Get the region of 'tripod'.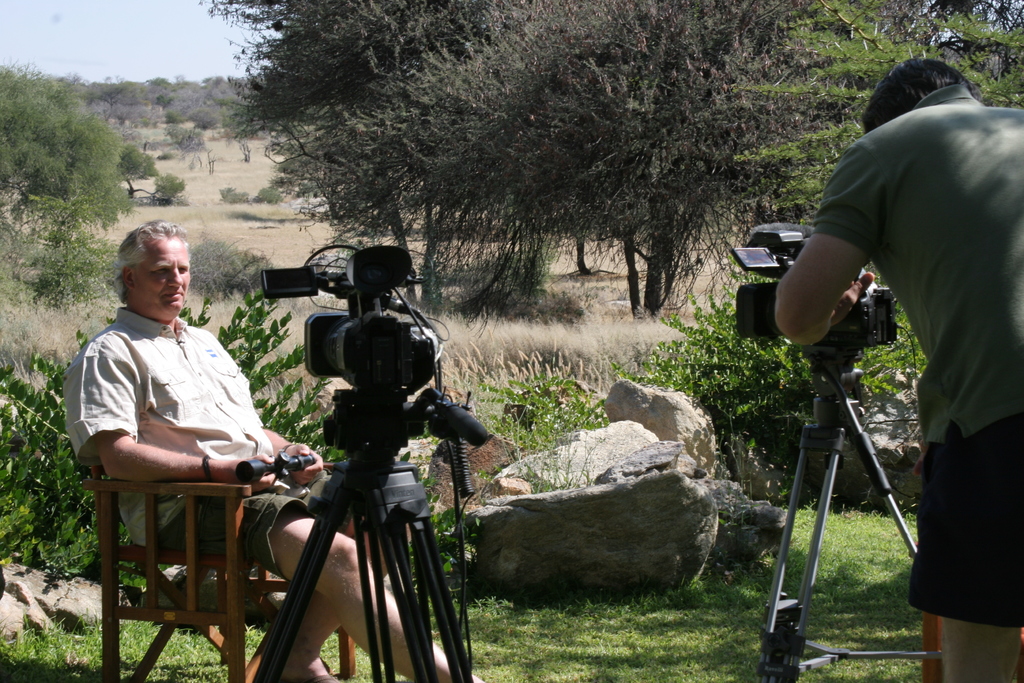
244, 444, 480, 682.
